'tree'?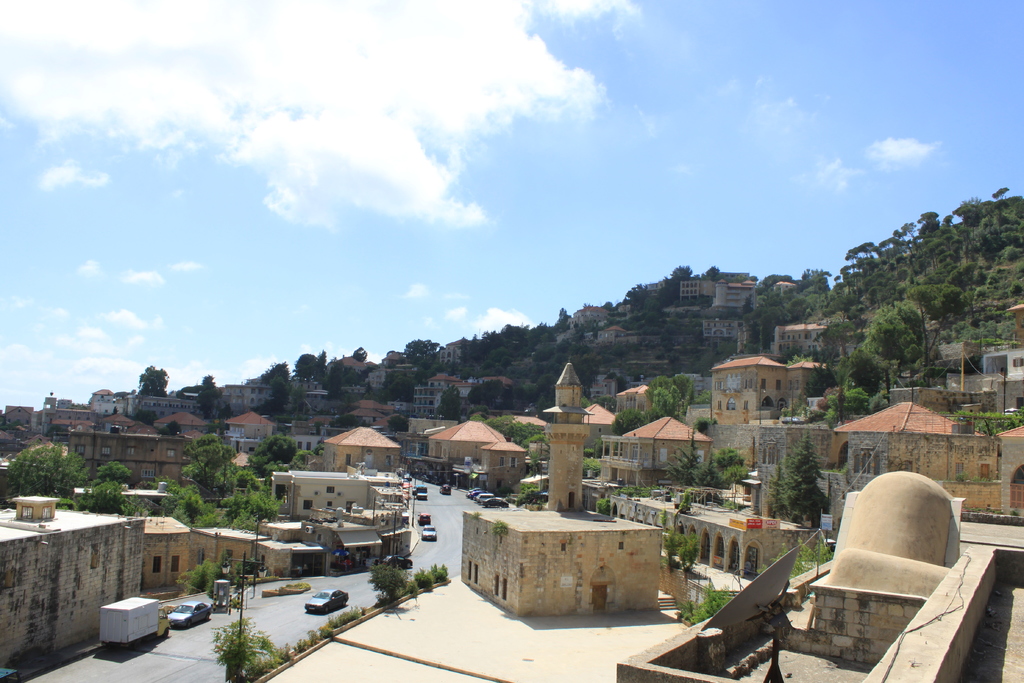
(675, 488, 692, 514)
